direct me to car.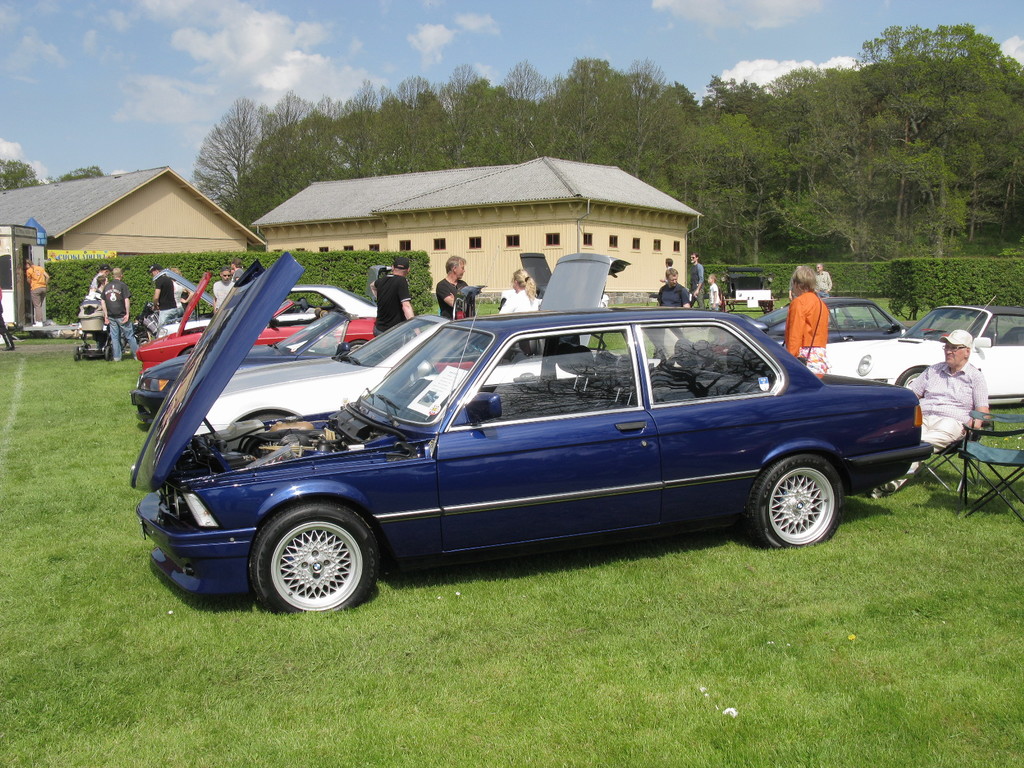
Direction: bbox=(721, 268, 776, 317).
